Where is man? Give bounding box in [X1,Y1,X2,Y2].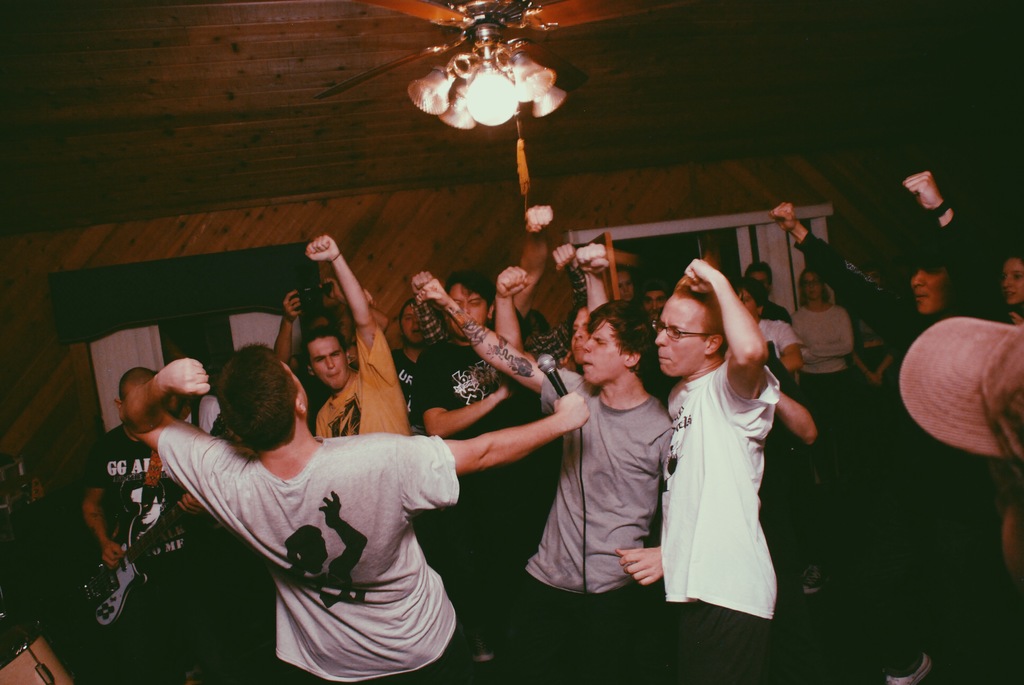
[88,370,193,684].
